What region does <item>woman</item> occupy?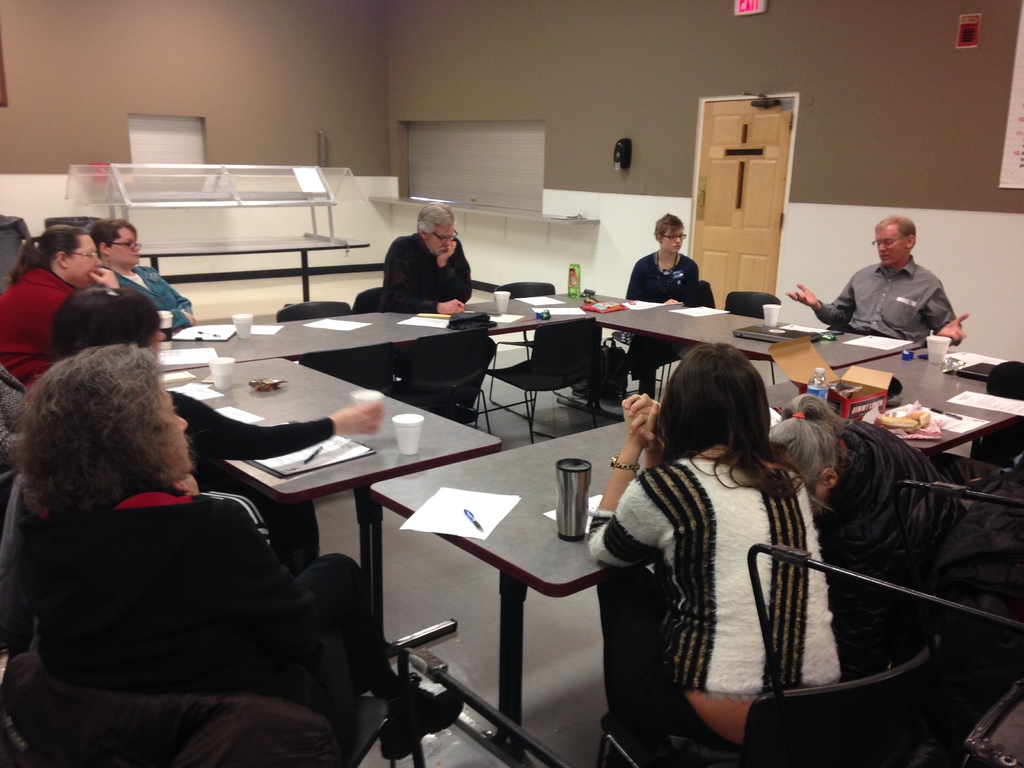
(left=594, top=345, right=849, bottom=767).
